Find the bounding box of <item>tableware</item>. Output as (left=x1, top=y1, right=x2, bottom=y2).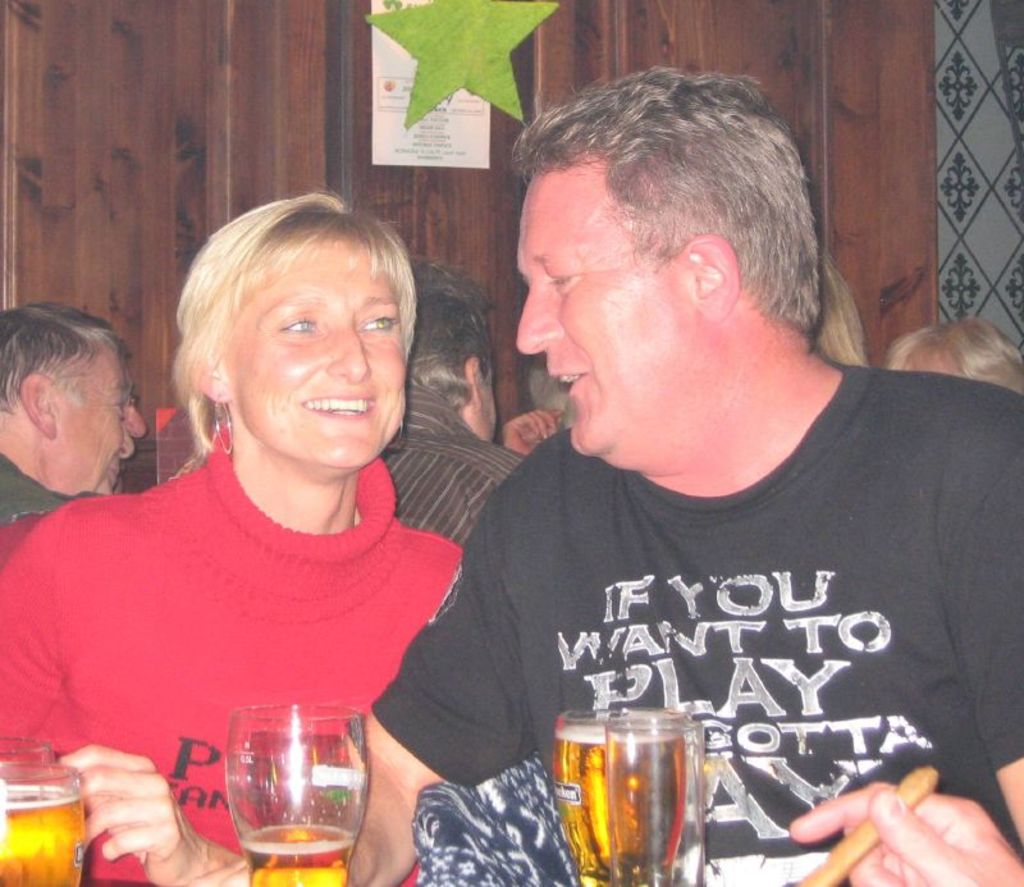
(left=0, top=732, right=58, bottom=763).
